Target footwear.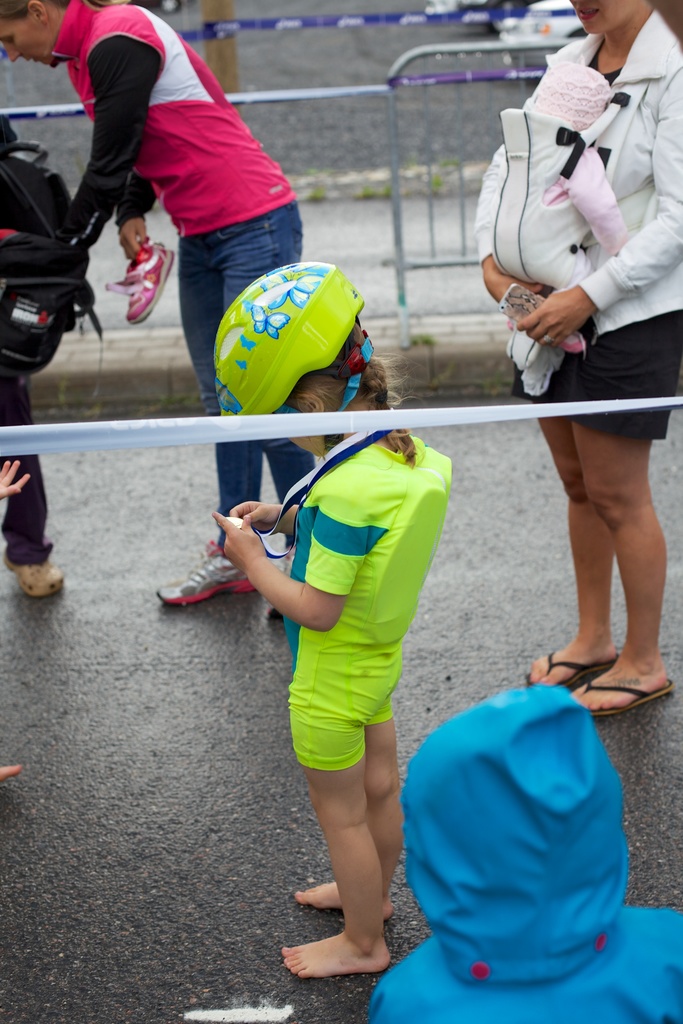
Target region: 568, 653, 677, 717.
